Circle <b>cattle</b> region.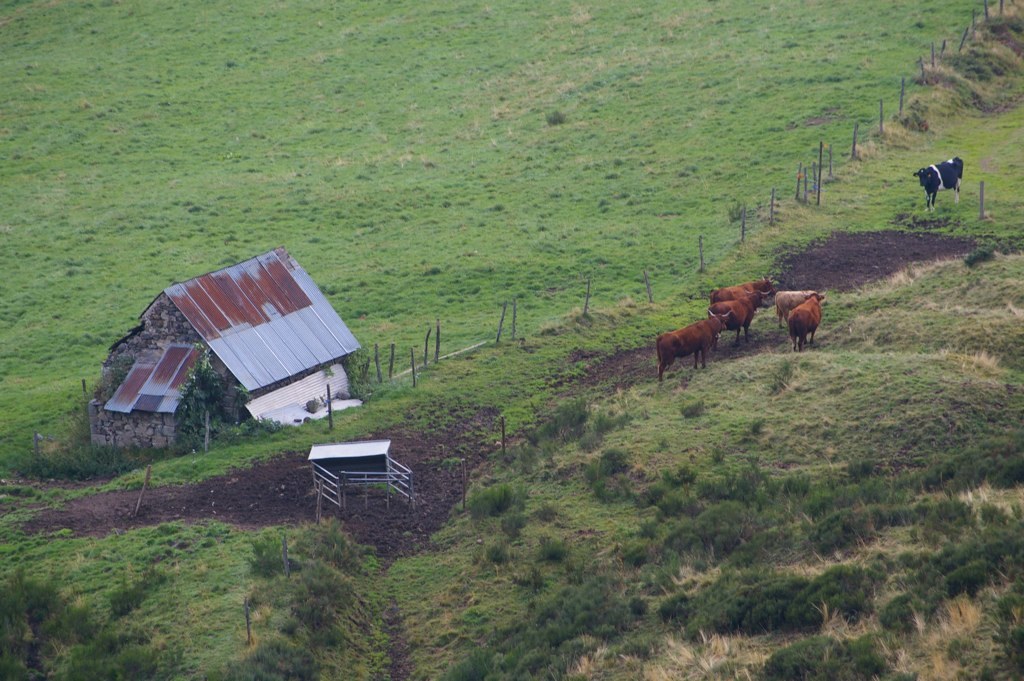
Region: {"x1": 916, "y1": 157, "x2": 962, "y2": 214}.
